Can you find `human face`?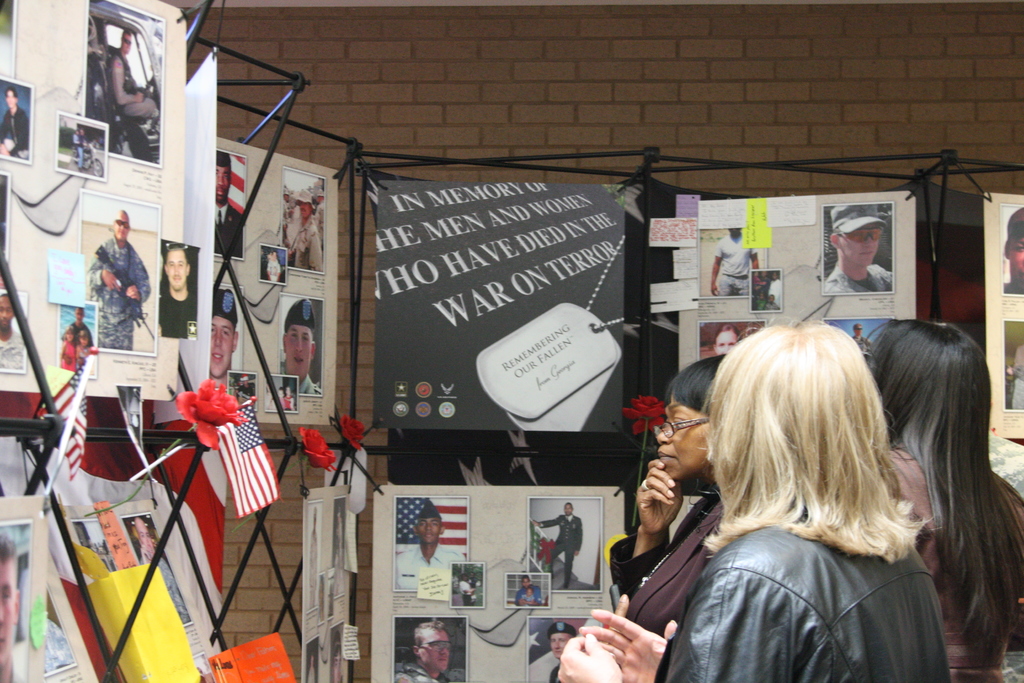
Yes, bounding box: Rect(525, 577, 528, 587).
